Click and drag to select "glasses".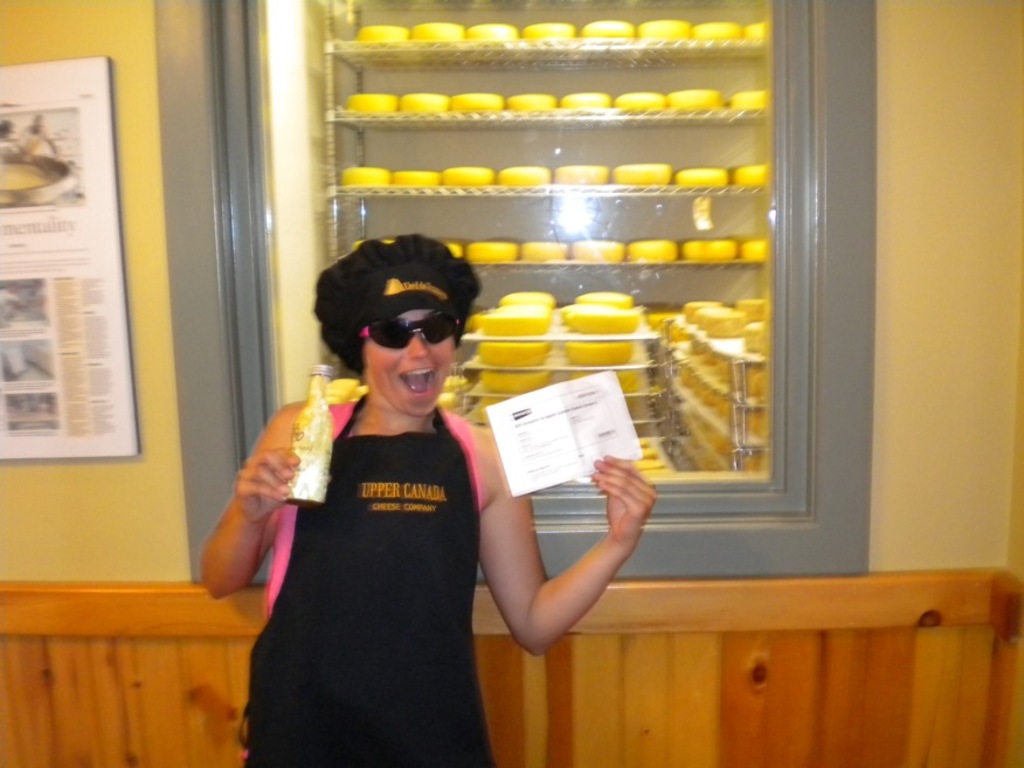
Selection: [left=362, top=310, right=461, bottom=351].
